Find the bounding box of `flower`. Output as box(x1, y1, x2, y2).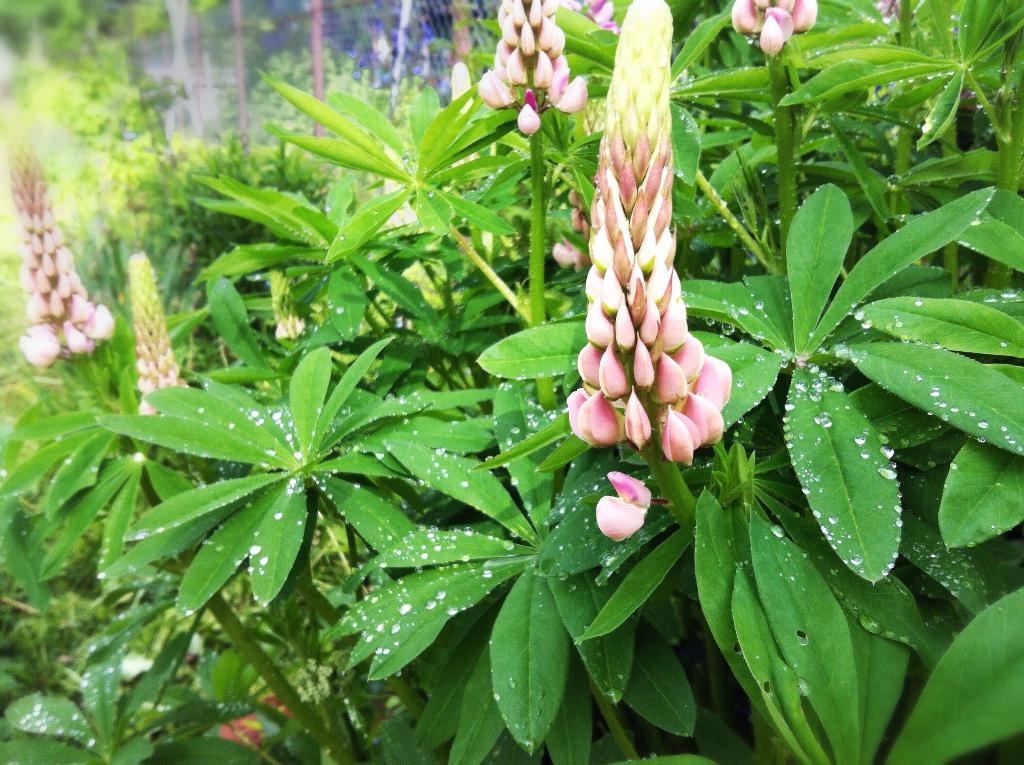
box(726, 0, 817, 60).
